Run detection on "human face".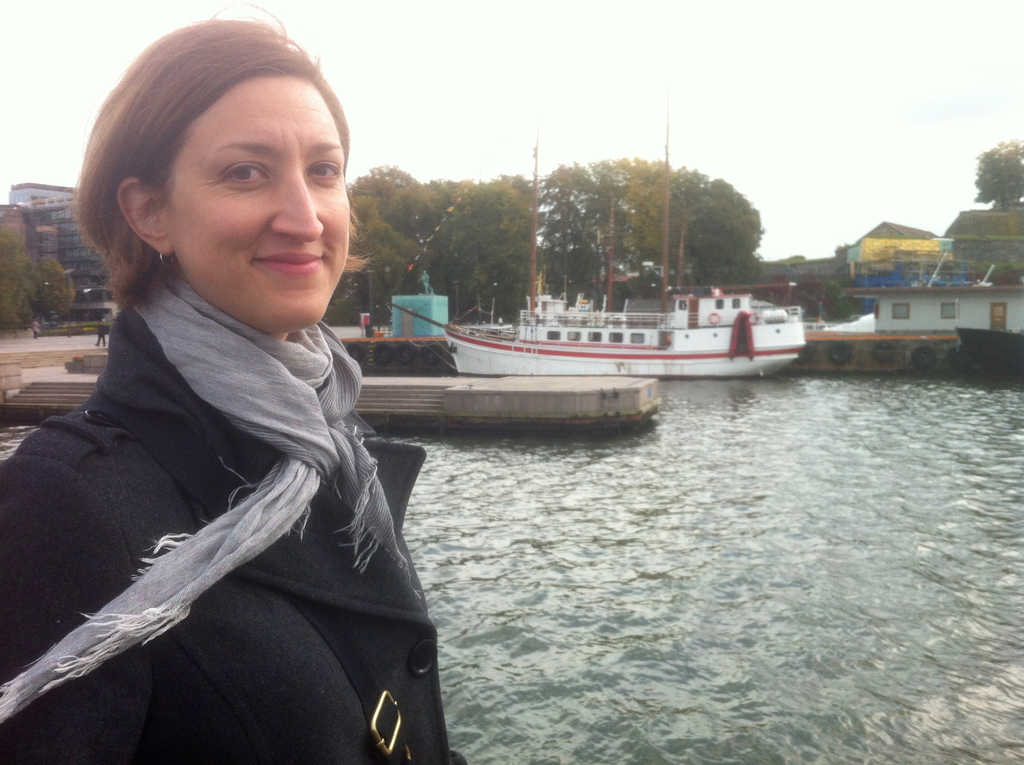
Result: (176, 72, 353, 330).
